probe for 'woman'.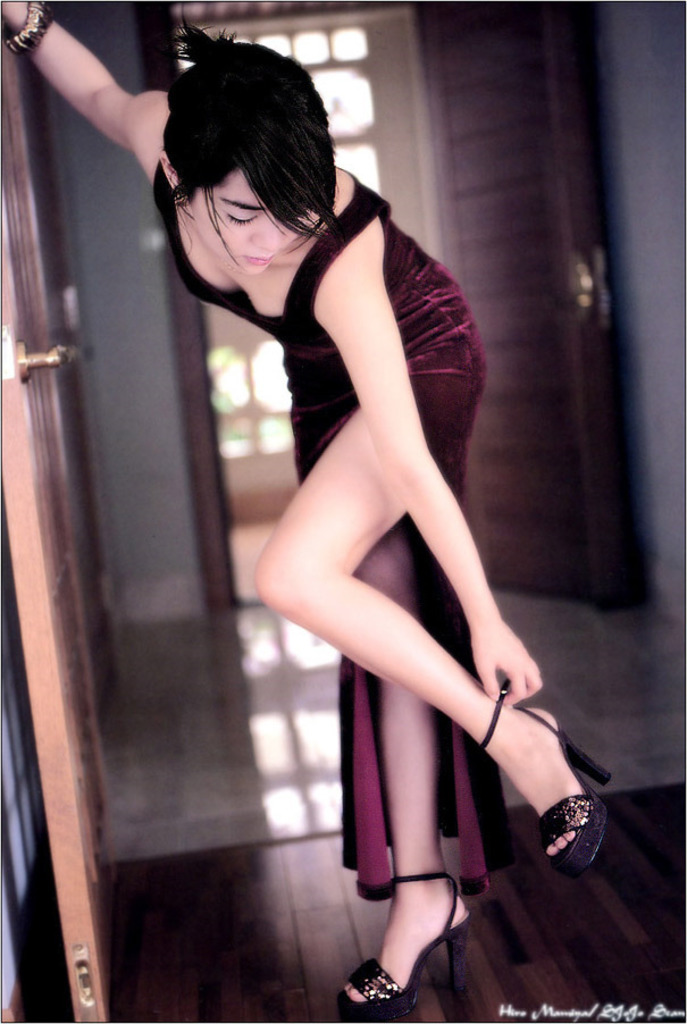
Probe result: locate(0, 0, 614, 1013).
